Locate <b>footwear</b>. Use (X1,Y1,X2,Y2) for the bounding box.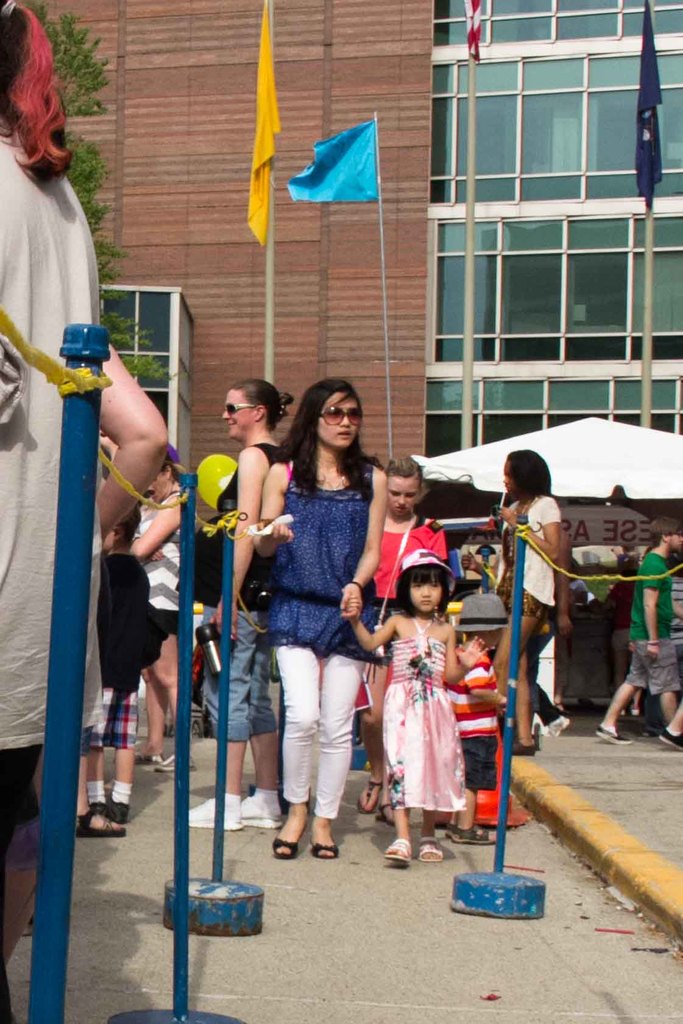
(240,792,286,828).
